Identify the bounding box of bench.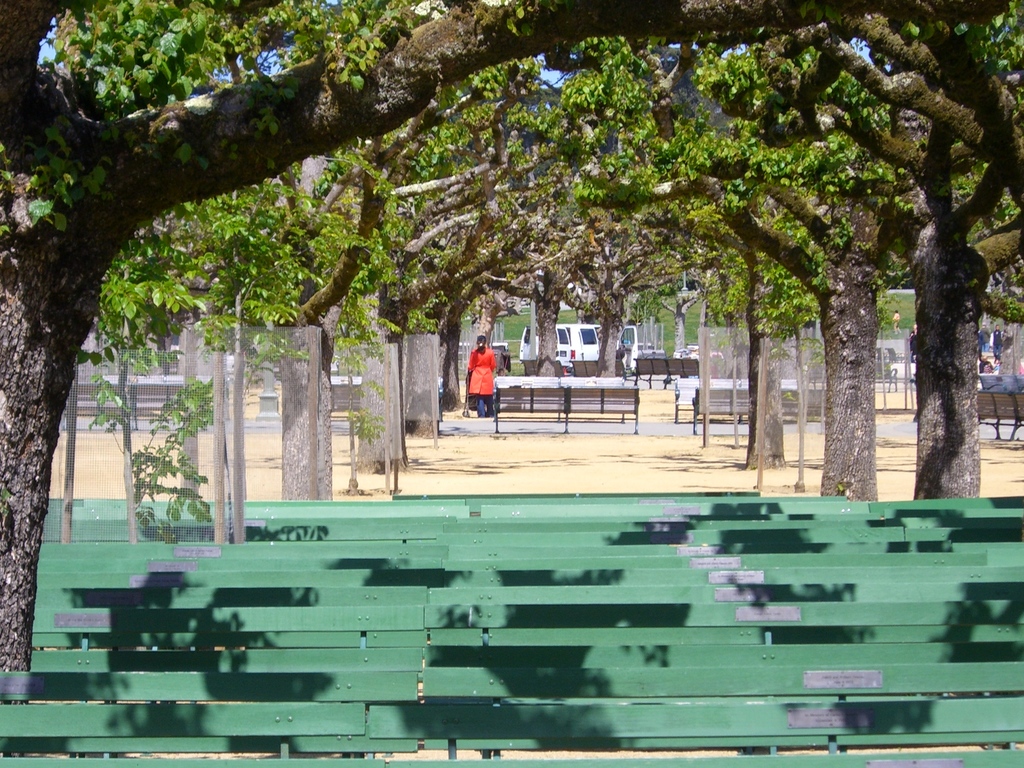
region(632, 360, 700, 381).
